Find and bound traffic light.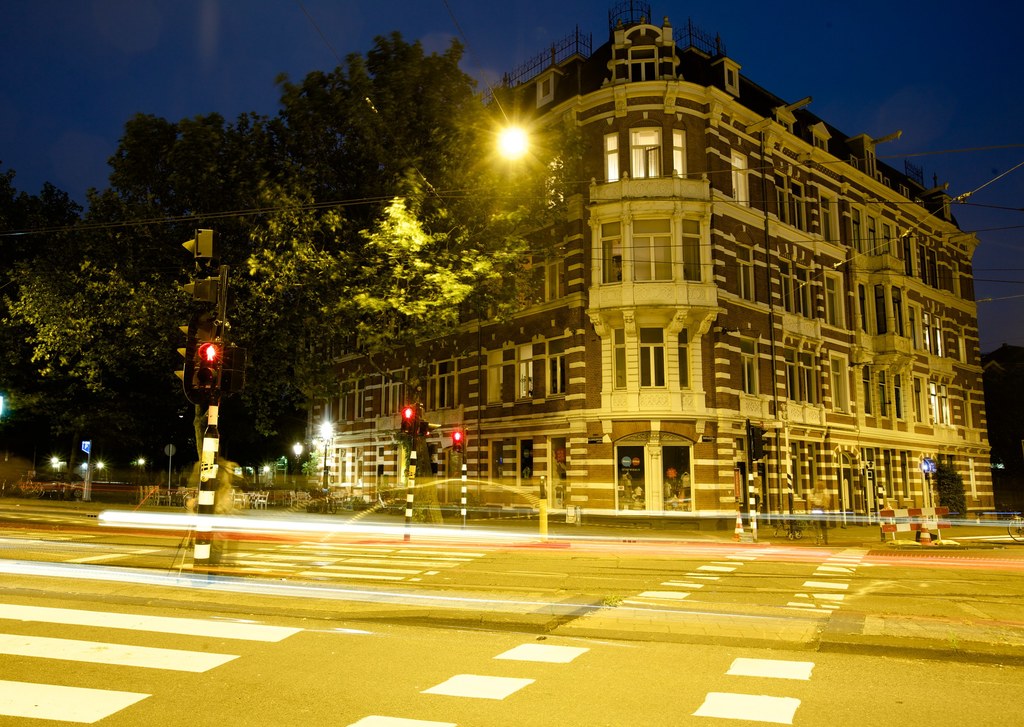
Bound: [397, 405, 415, 435].
